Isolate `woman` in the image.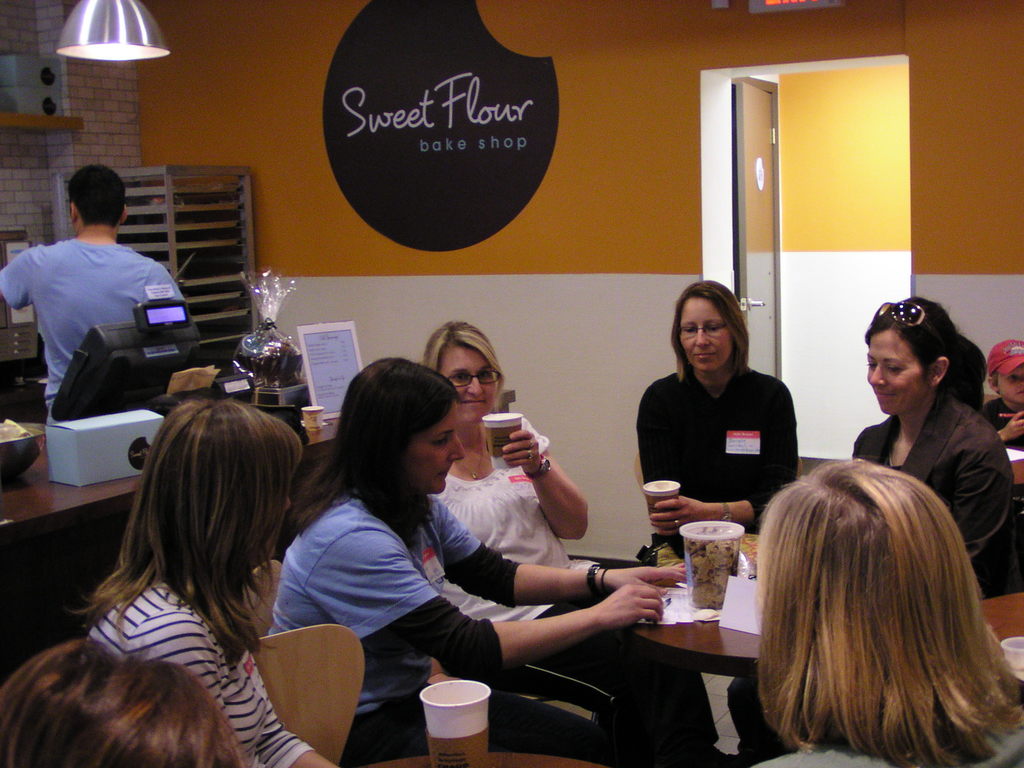
Isolated region: bbox=(742, 458, 1023, 767).
